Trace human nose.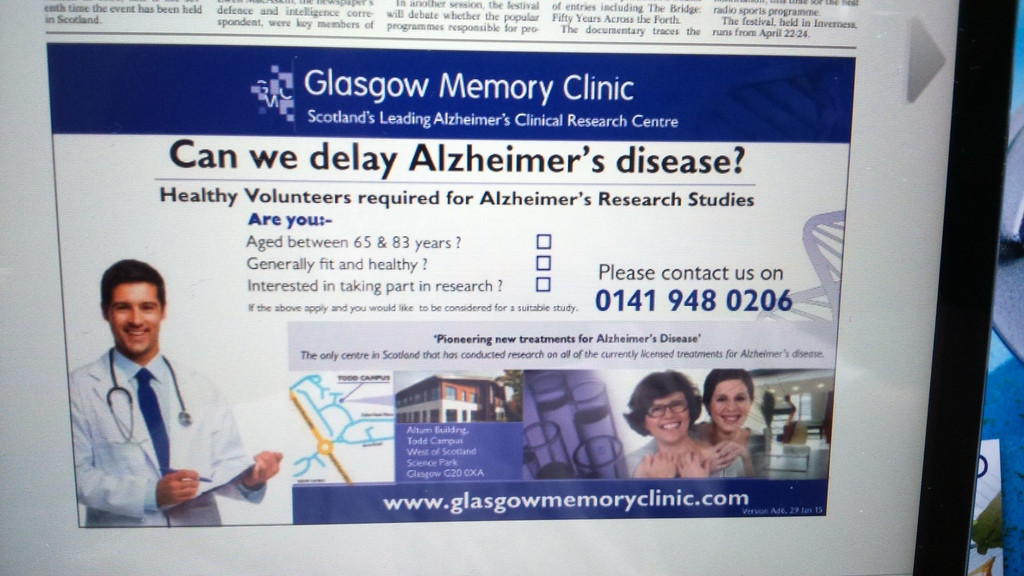
Traced to 724:398:736:414.
